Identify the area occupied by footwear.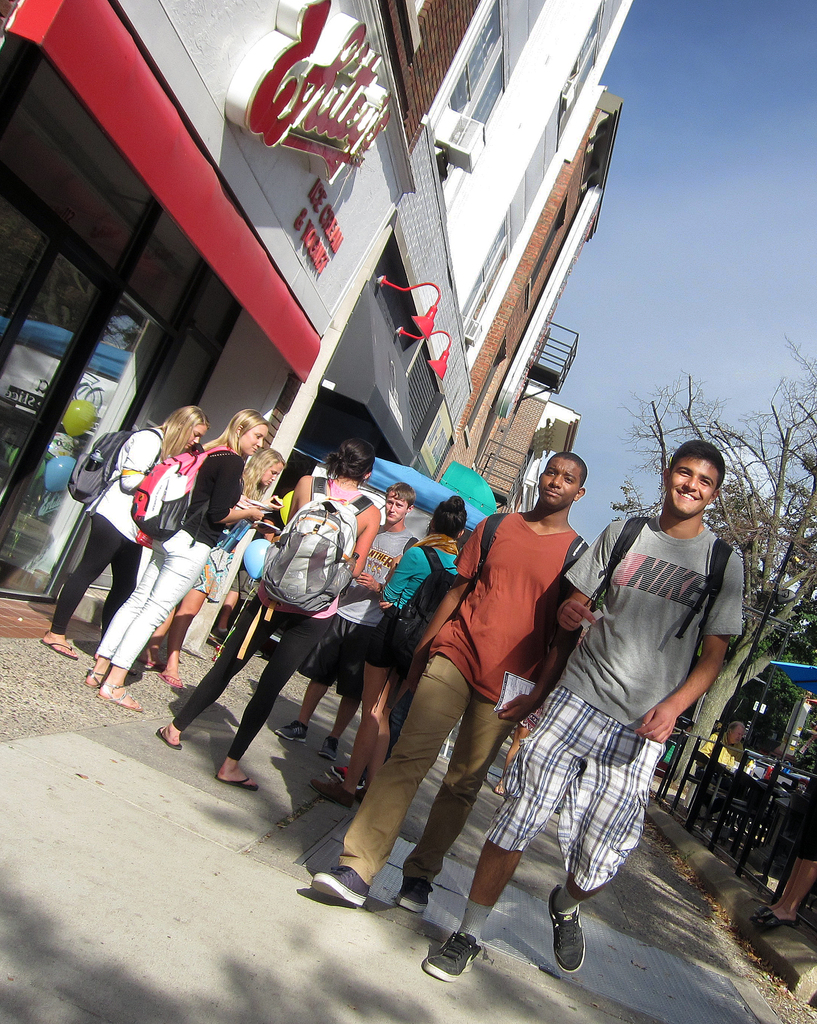
Area: bbox=[310, 784, 351, 812].
